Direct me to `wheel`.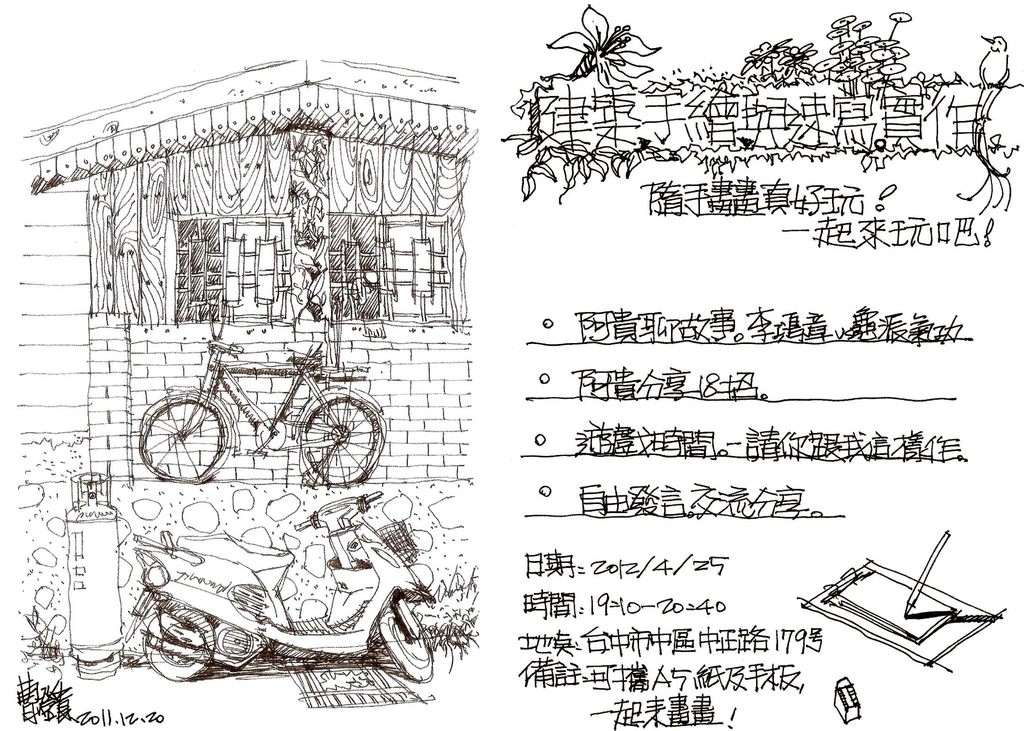
Direction: l=378, t=607, r=433, b=684.
